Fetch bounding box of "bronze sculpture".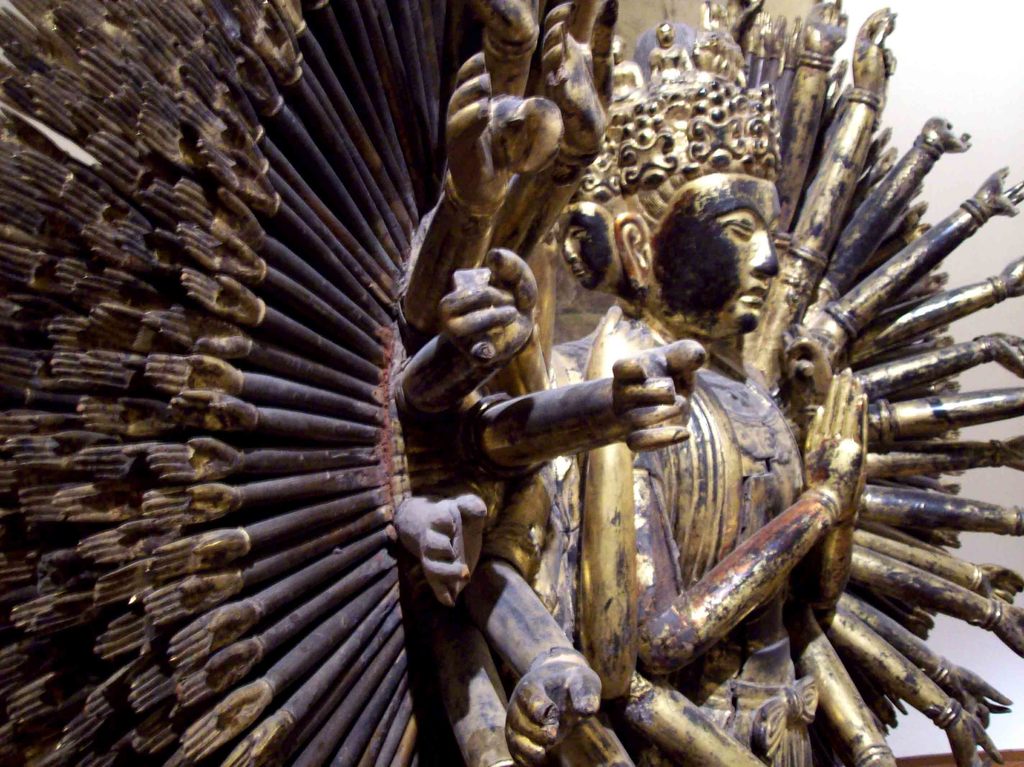
Bbox: x1=396 y1=0 x2=1023 y2=766.
